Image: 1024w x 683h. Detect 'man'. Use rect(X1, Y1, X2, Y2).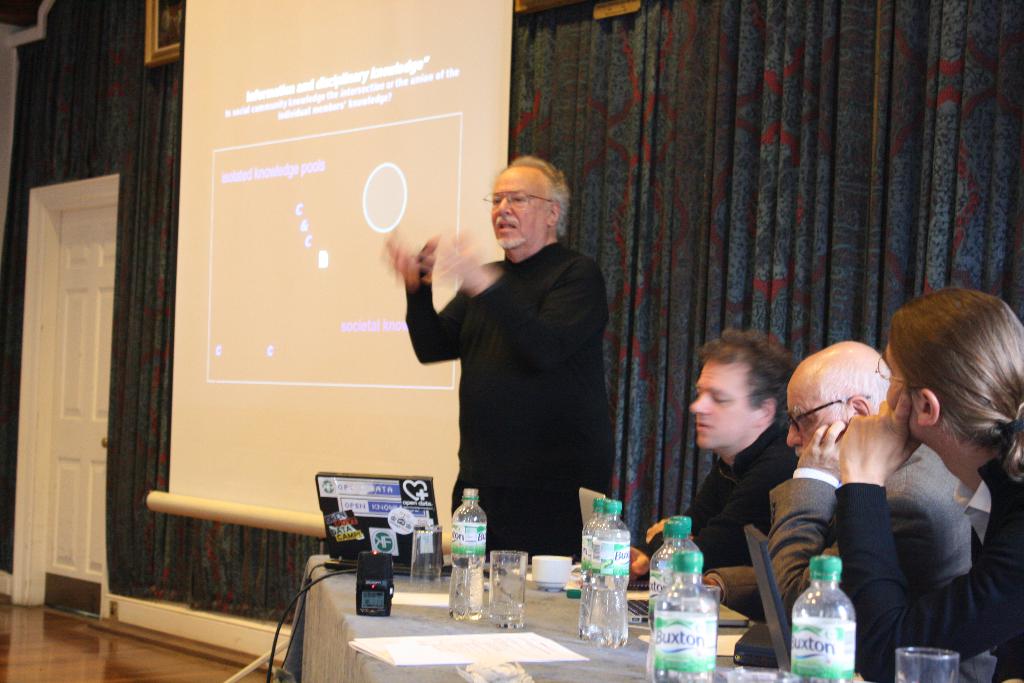
rect(376, 154, 615, 582).
